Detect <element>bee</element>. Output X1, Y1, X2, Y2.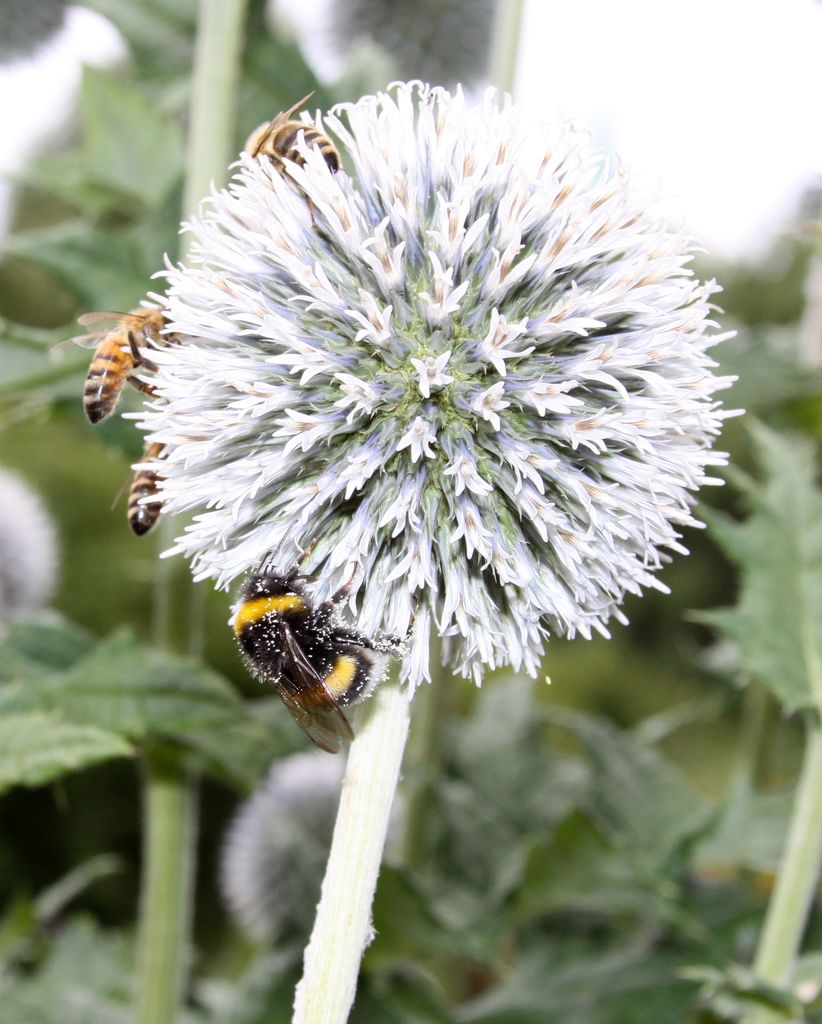
238, 89, 347, 173.
